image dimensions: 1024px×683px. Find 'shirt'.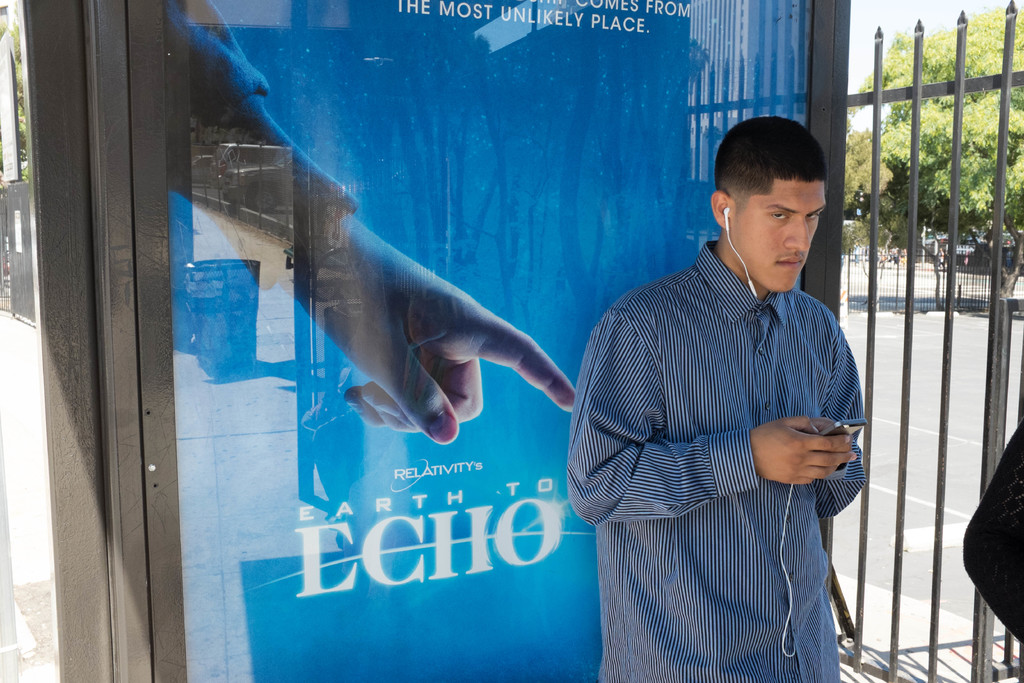
(566,242,868,680).
